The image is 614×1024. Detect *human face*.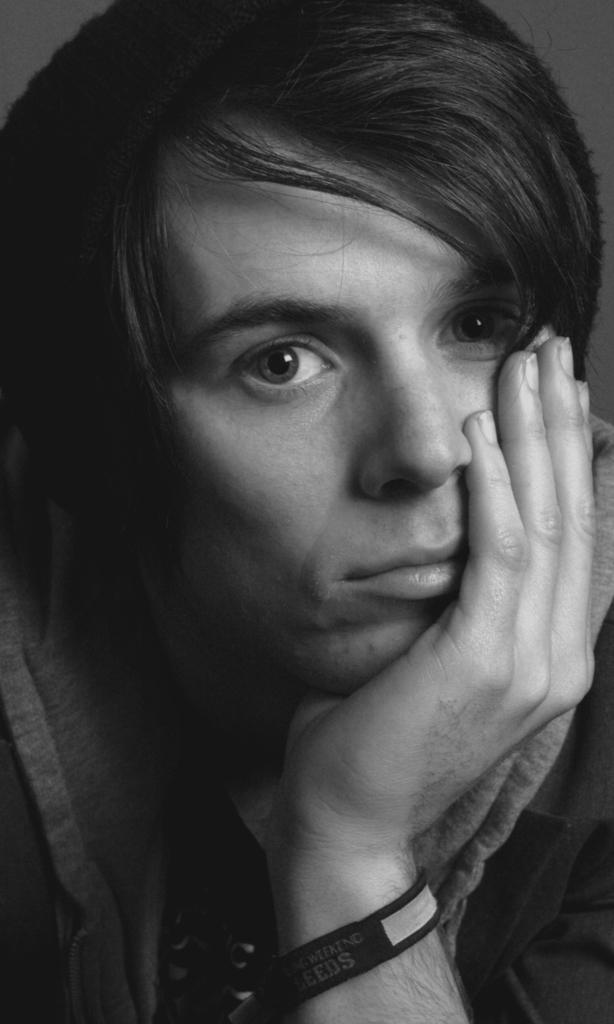
Detection: left=165, top=108, right=522, bottom=698.
